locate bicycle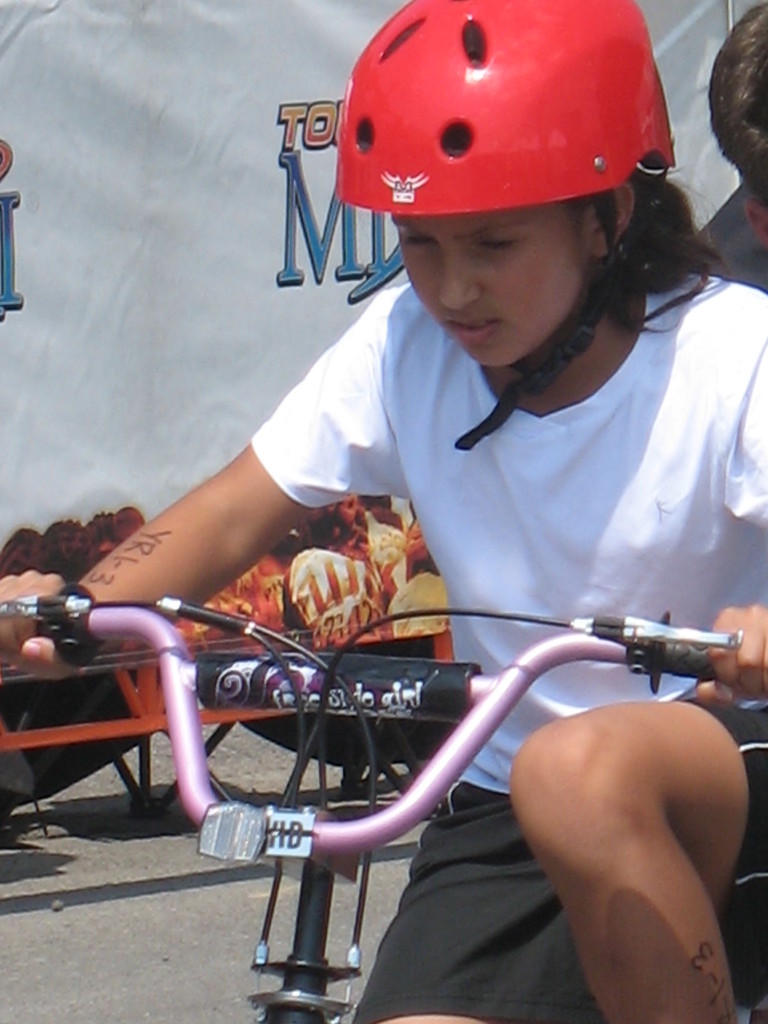
x1=64 y1=596 x2=767 y2=992
